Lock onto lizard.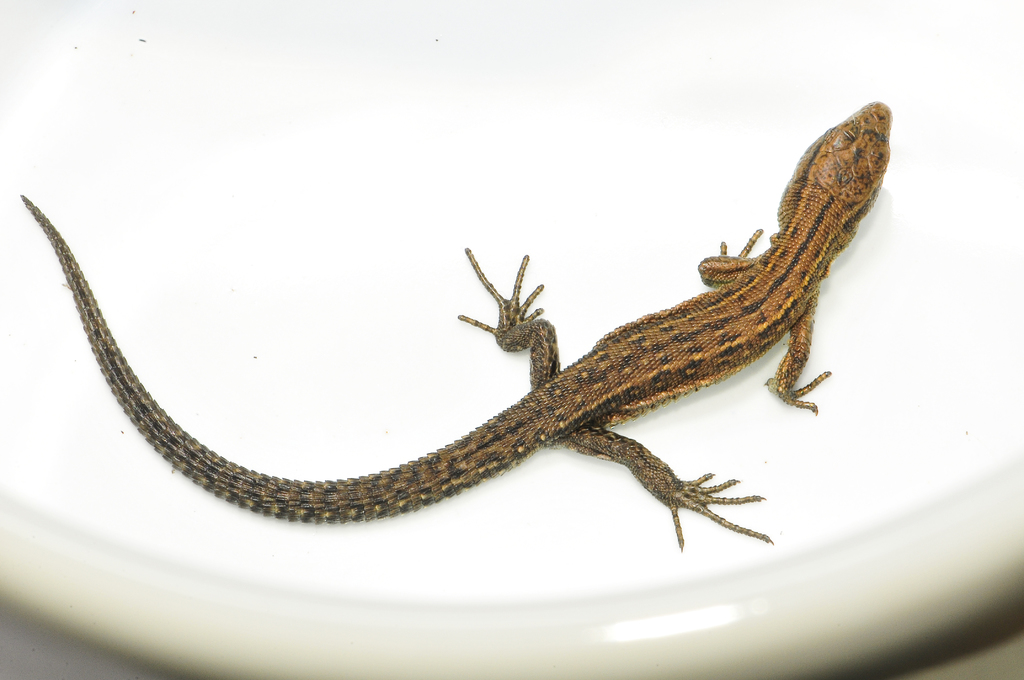
Locked: left=19, top=99, right=891, bottom=558.
